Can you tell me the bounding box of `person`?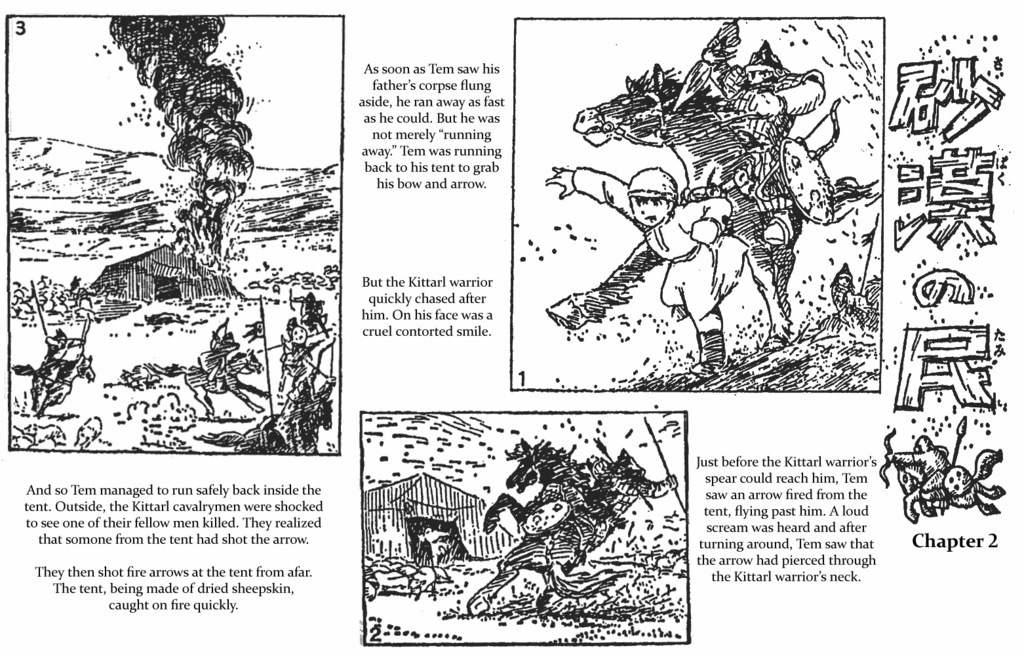
rect(10, 319, 95, 421).
